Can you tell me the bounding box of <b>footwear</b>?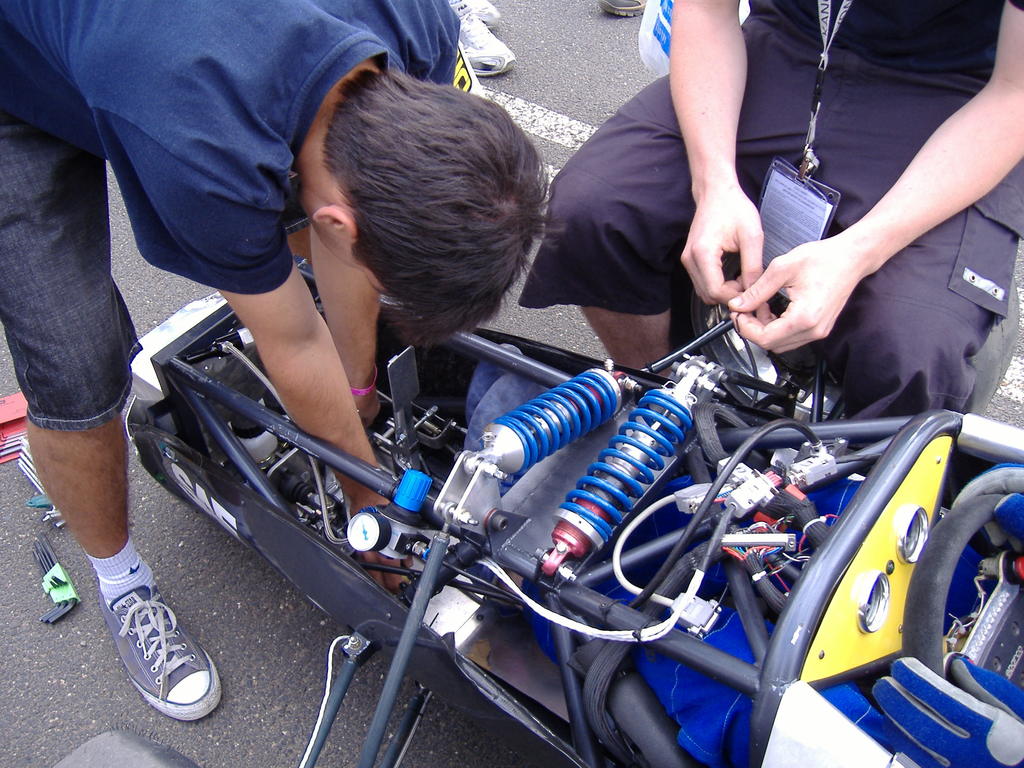
l=596, t=0, r=647, b=19.
